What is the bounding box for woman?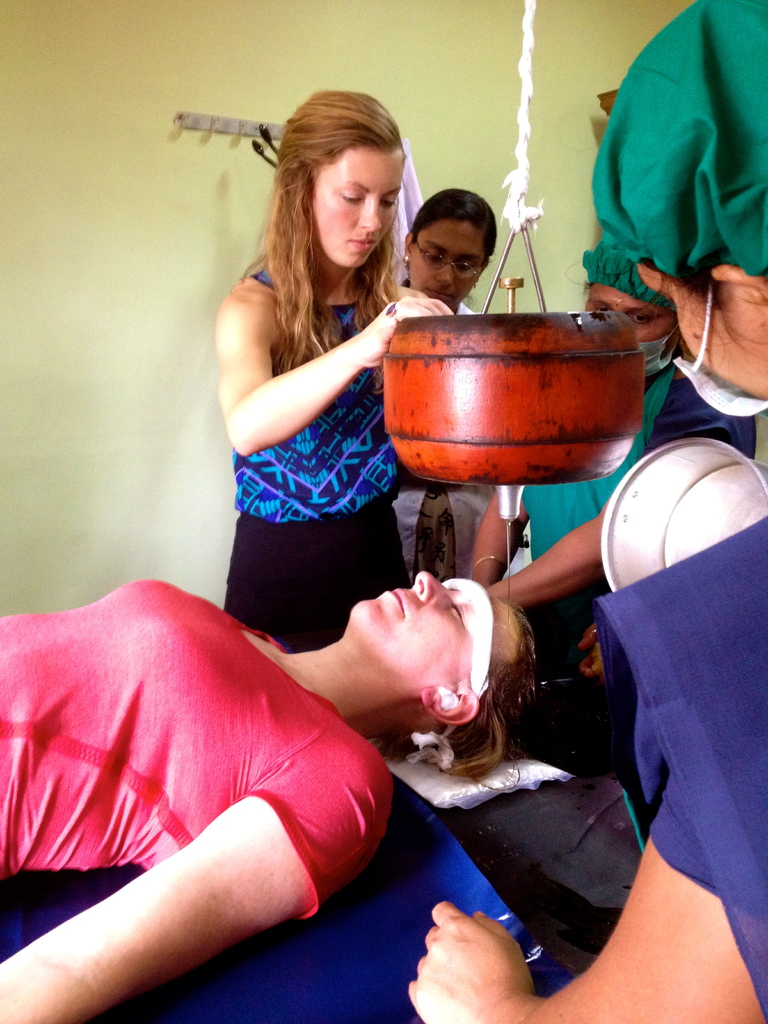
BBox(0, 563, 545, 1023).
